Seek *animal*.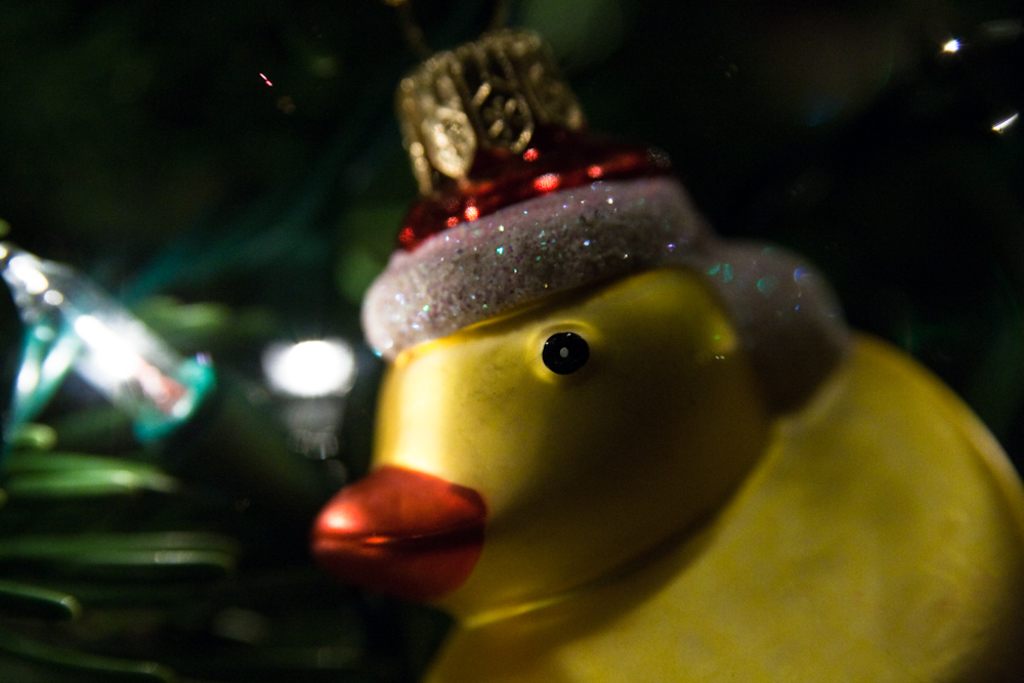
[x1=309, y1=176, x2=1023, y2=682].
